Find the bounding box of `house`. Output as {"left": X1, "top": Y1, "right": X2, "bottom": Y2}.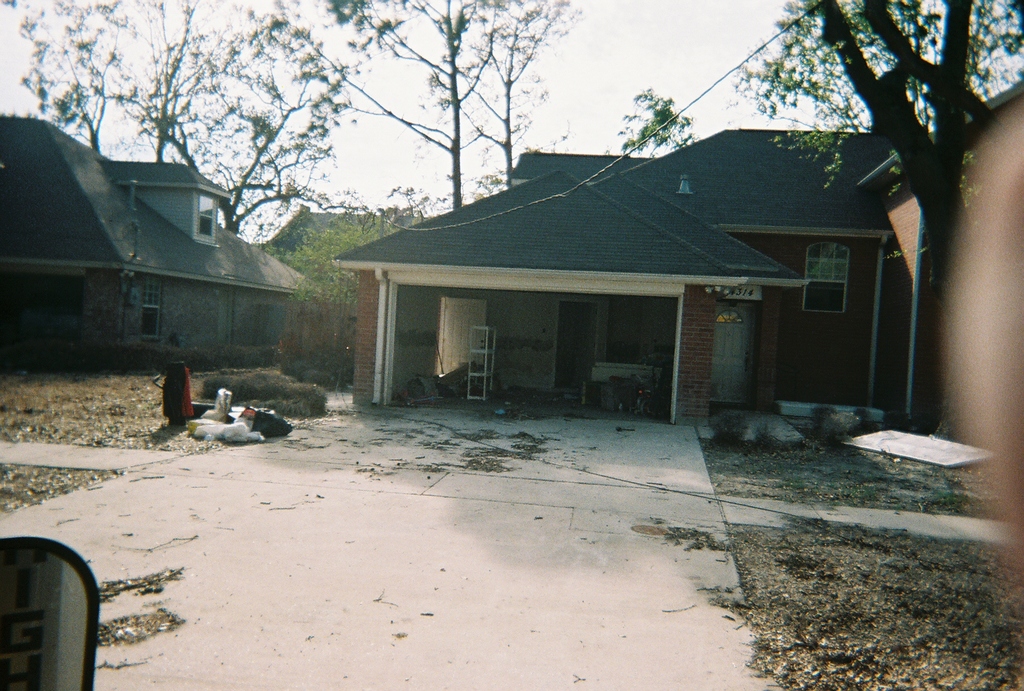
{"left": 0, "top": 112, "right": 316, "bottom": 378}.
